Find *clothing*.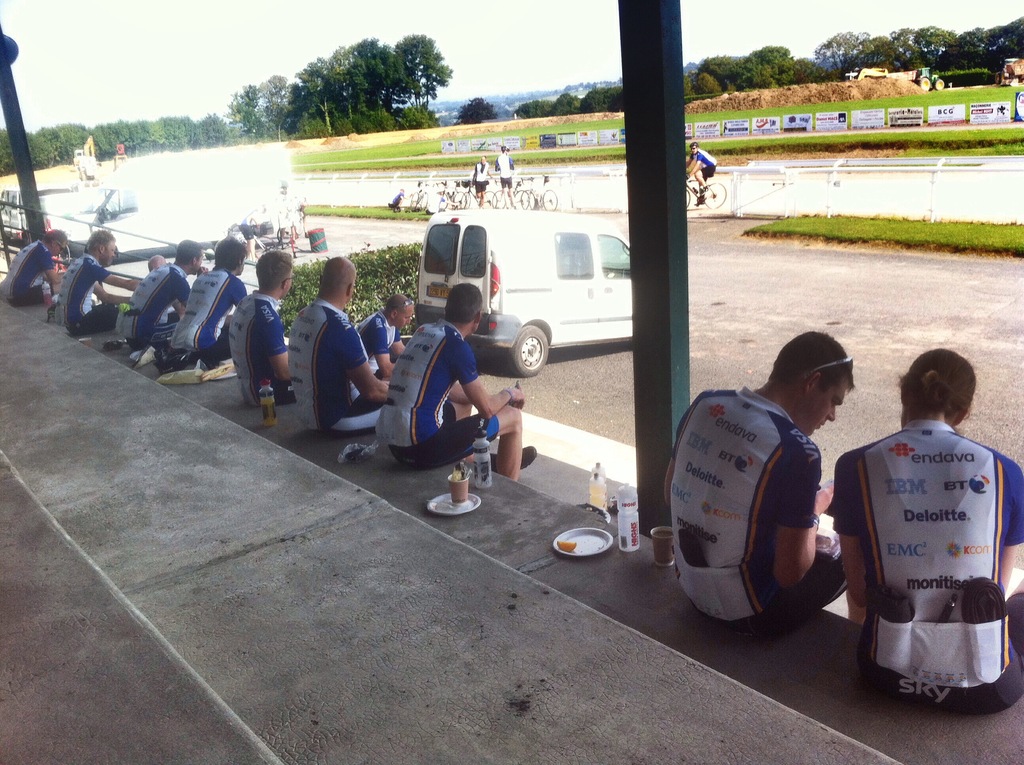
493 153 515 191.
